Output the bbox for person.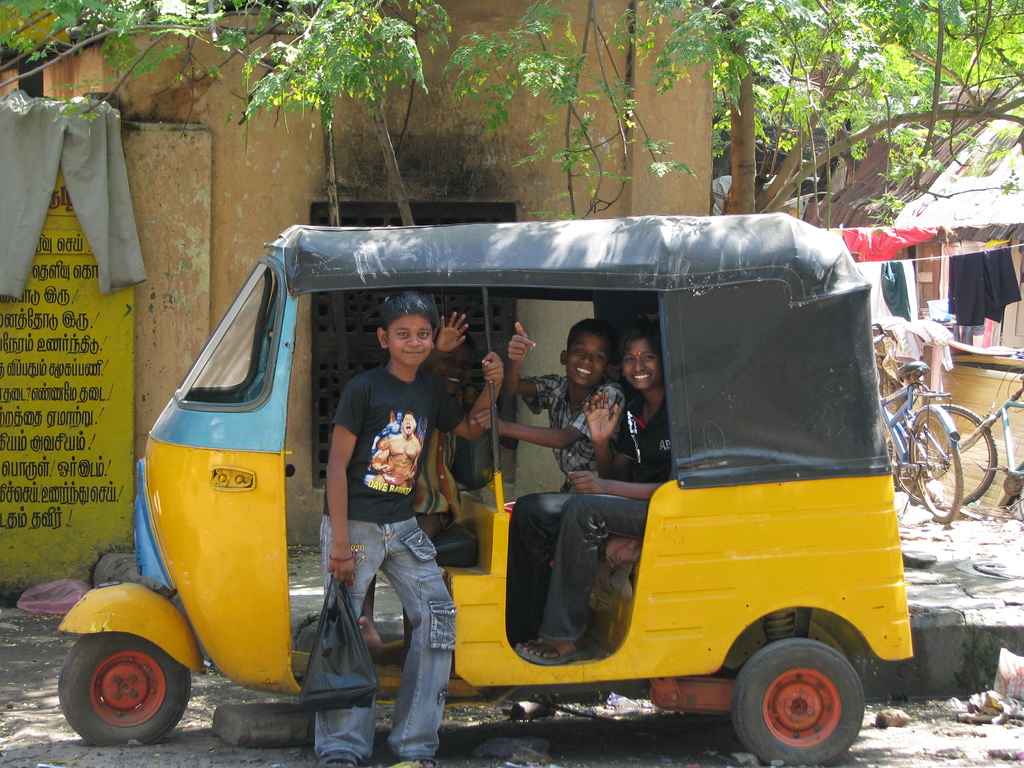
Rect(300, 291, 496, 767).
